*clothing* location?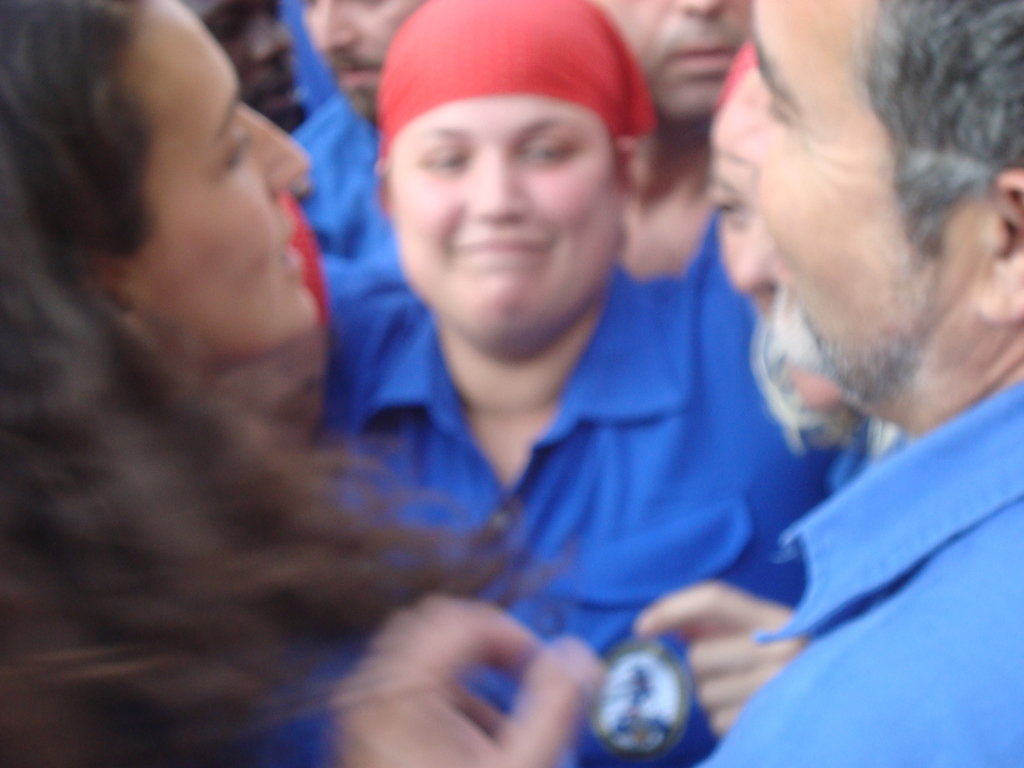
(262,218,799,645)
